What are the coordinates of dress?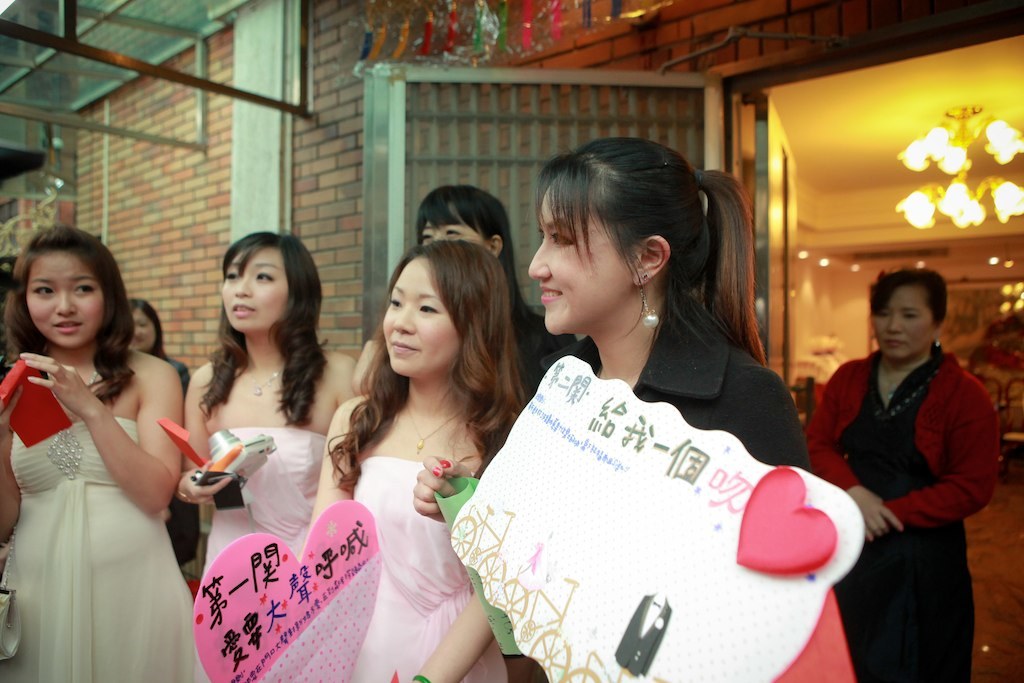
x1=207, y1=426, x2=335, y2=678.
